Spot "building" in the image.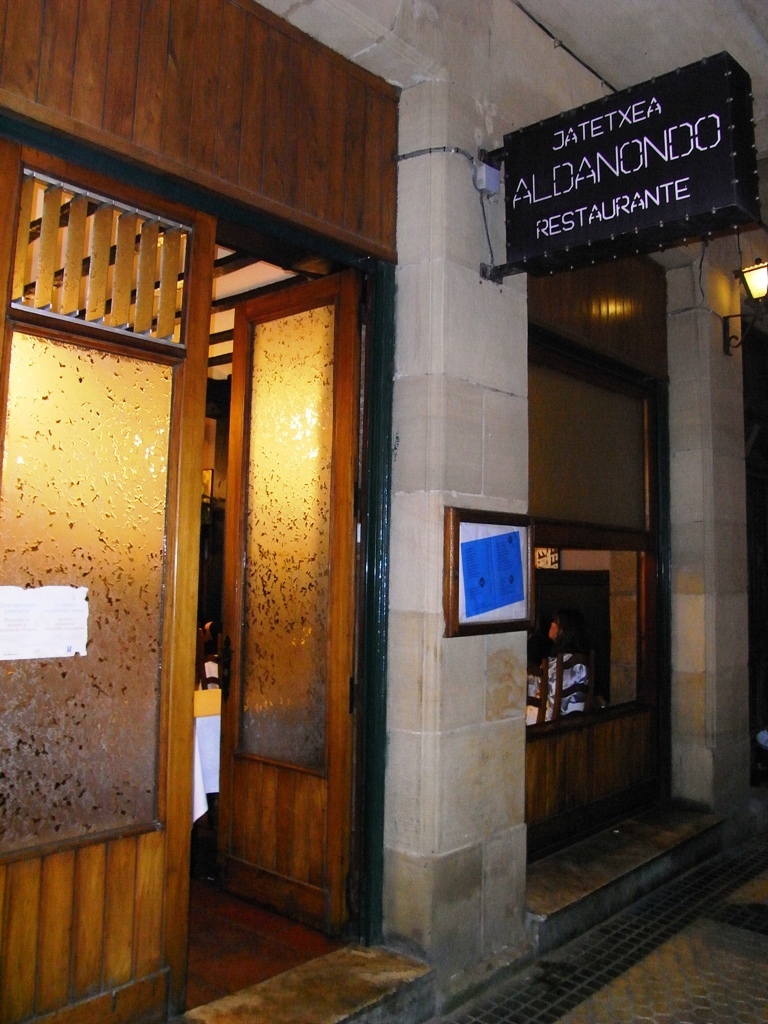
"building" found at left=0, top=0, right=767, bottom=1023.
